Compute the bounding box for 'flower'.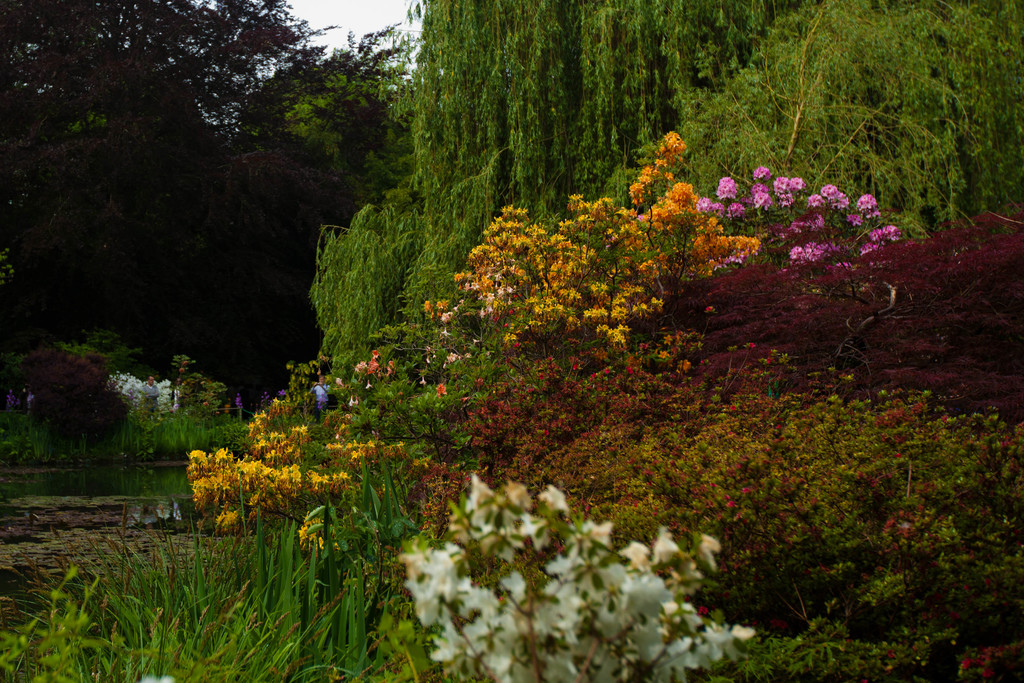
[420, 129, 723, 337].
